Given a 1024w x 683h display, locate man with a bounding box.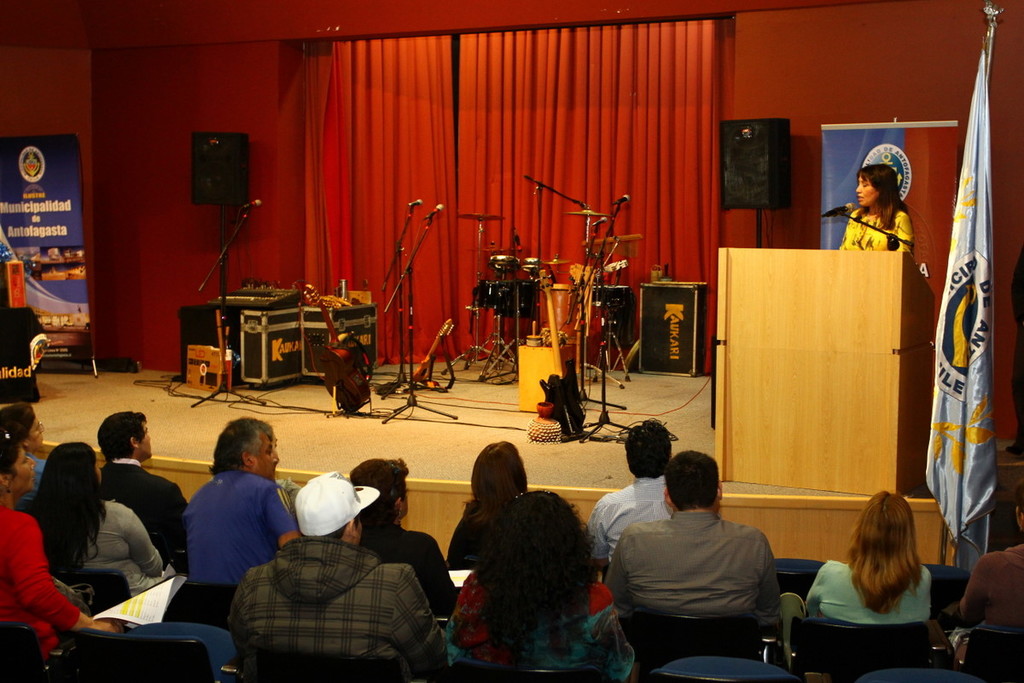
Located: 97, 407, 194, 575.
